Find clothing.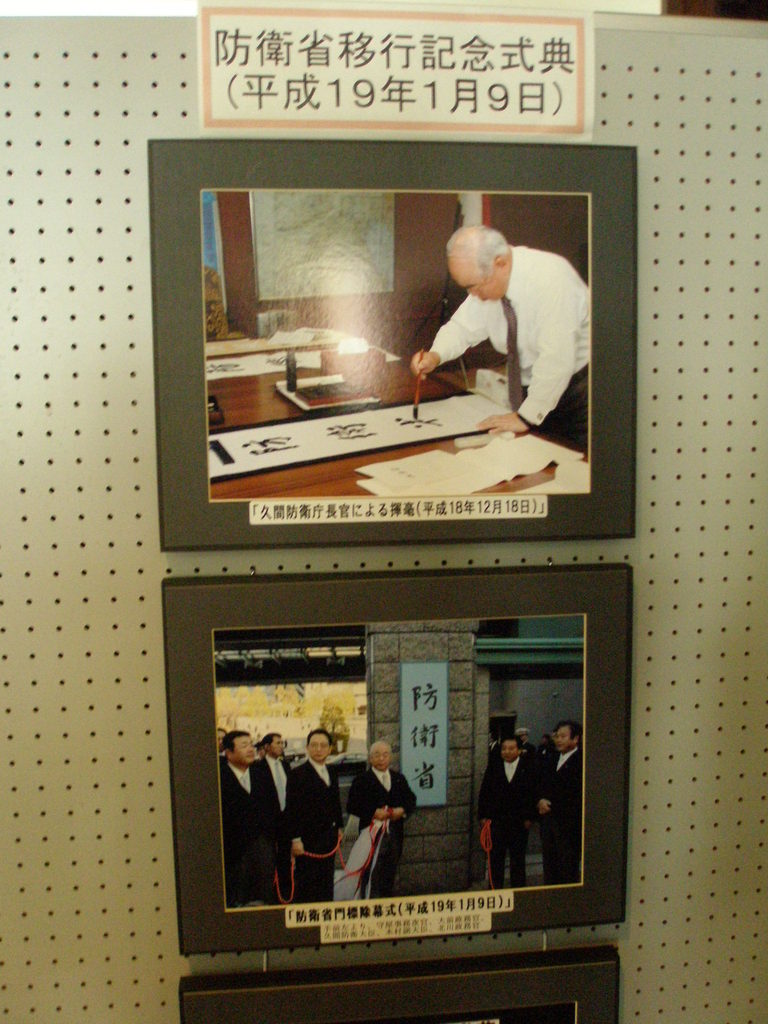
bbox=[410, 244, 580, 406].
